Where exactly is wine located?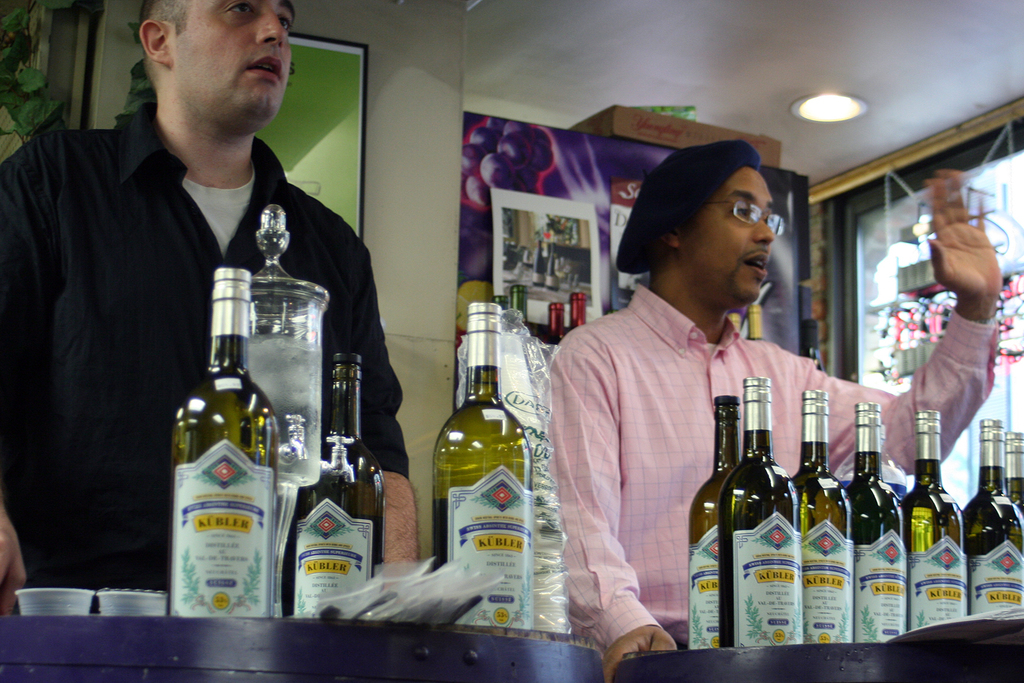
Its bounding box is (706, 382, 813, 639).
